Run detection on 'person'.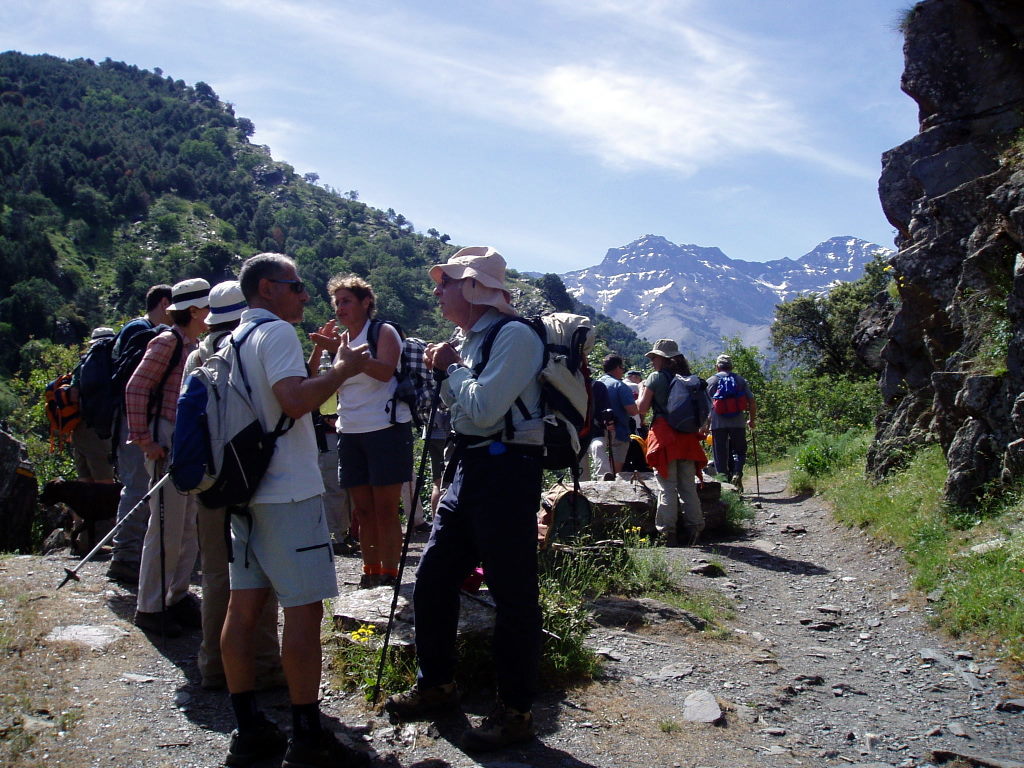
Result: box(63, 280, 164, 547).
